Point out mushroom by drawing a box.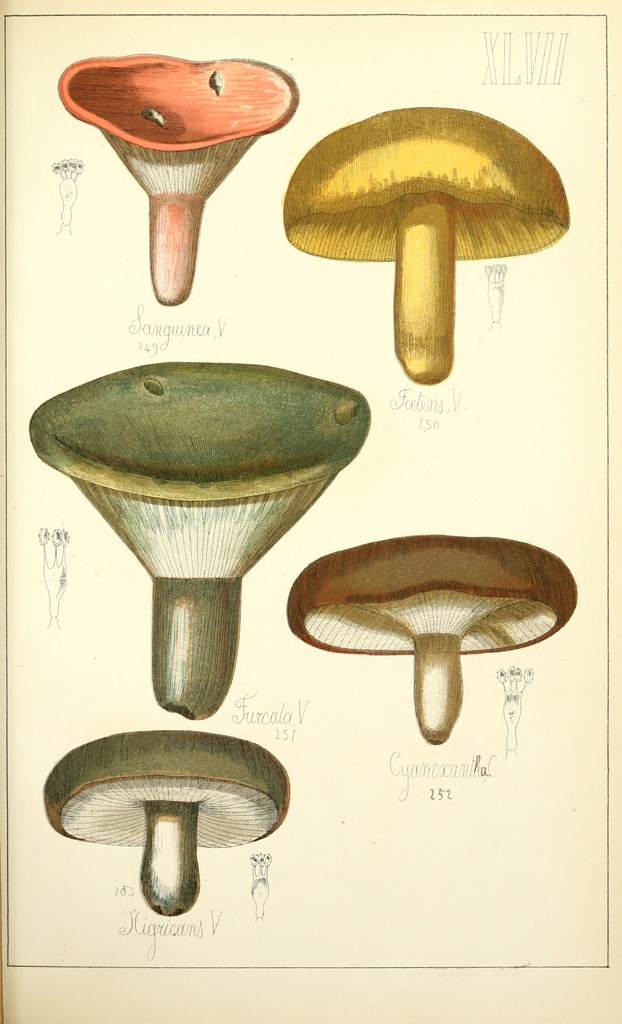
288,534,580,749.
